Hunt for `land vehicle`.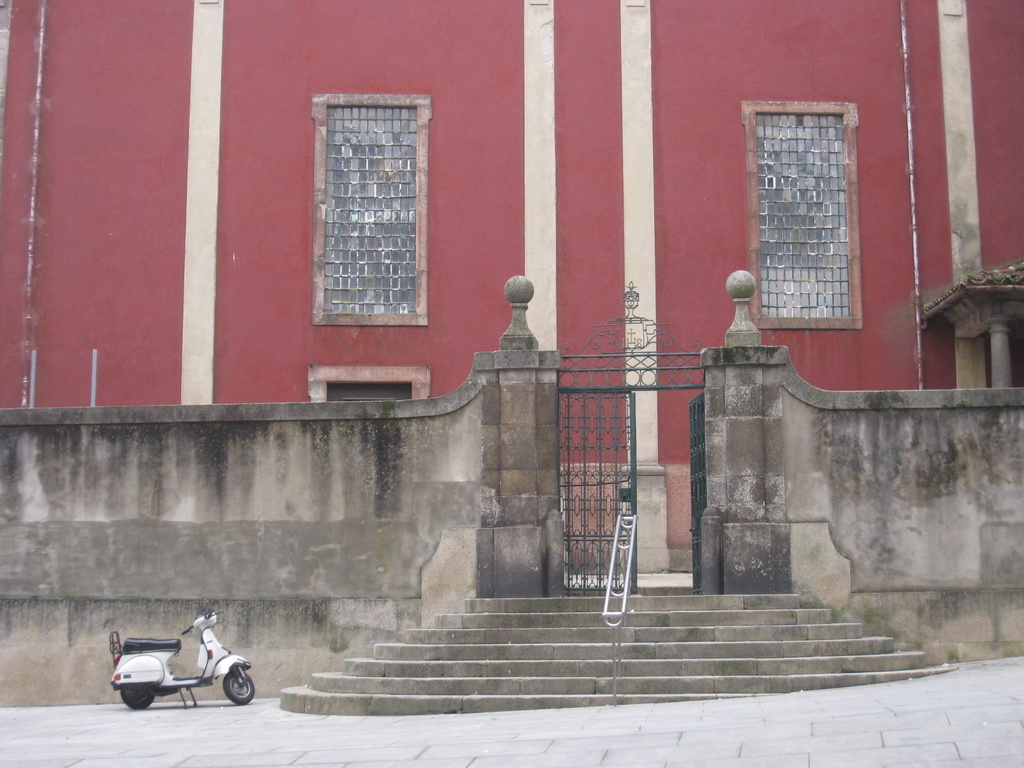
Hunted down at 101 628 253 718.
